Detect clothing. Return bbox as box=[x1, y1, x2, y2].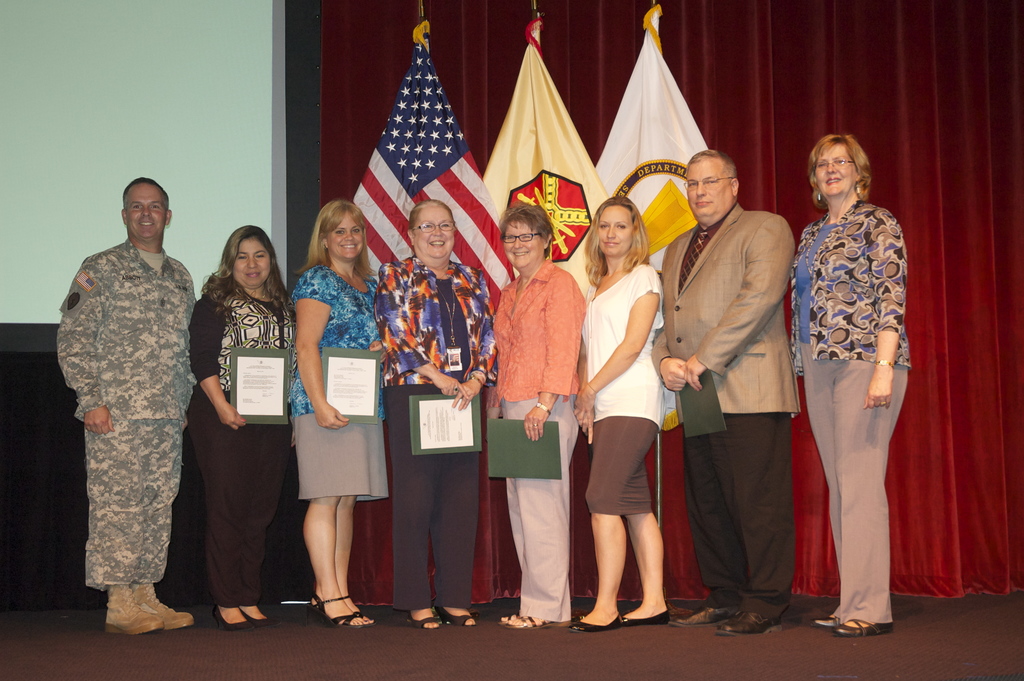
box=[649, 199, 794, 616].
